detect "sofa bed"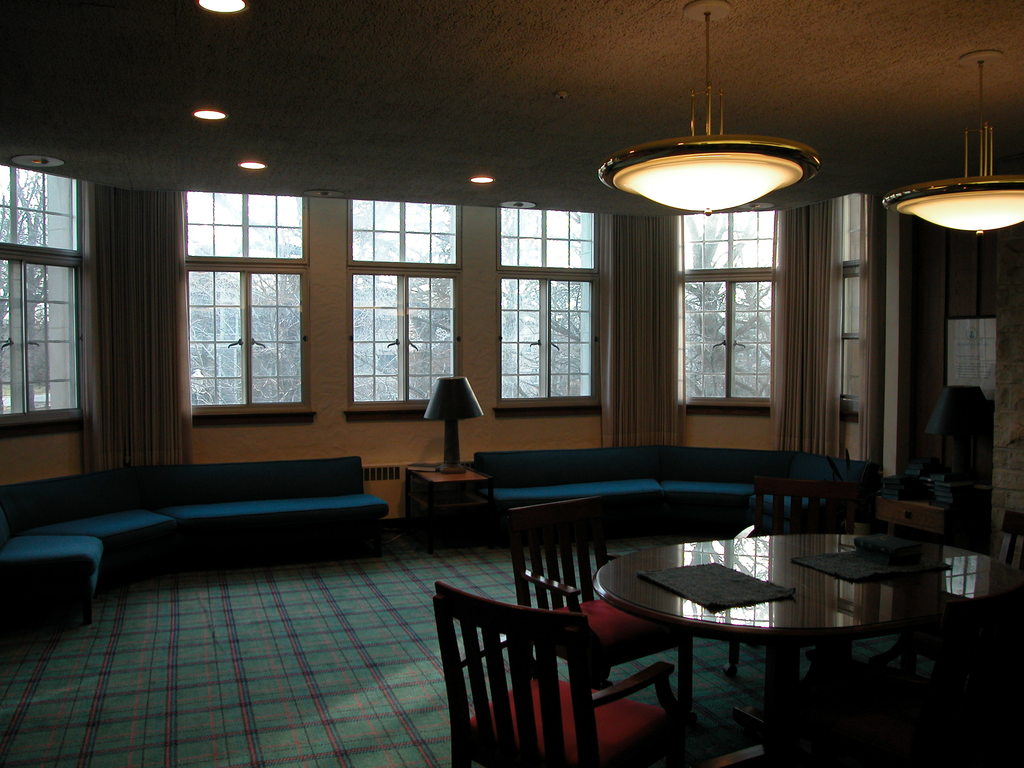
locate(1, 463, 387, 600)
